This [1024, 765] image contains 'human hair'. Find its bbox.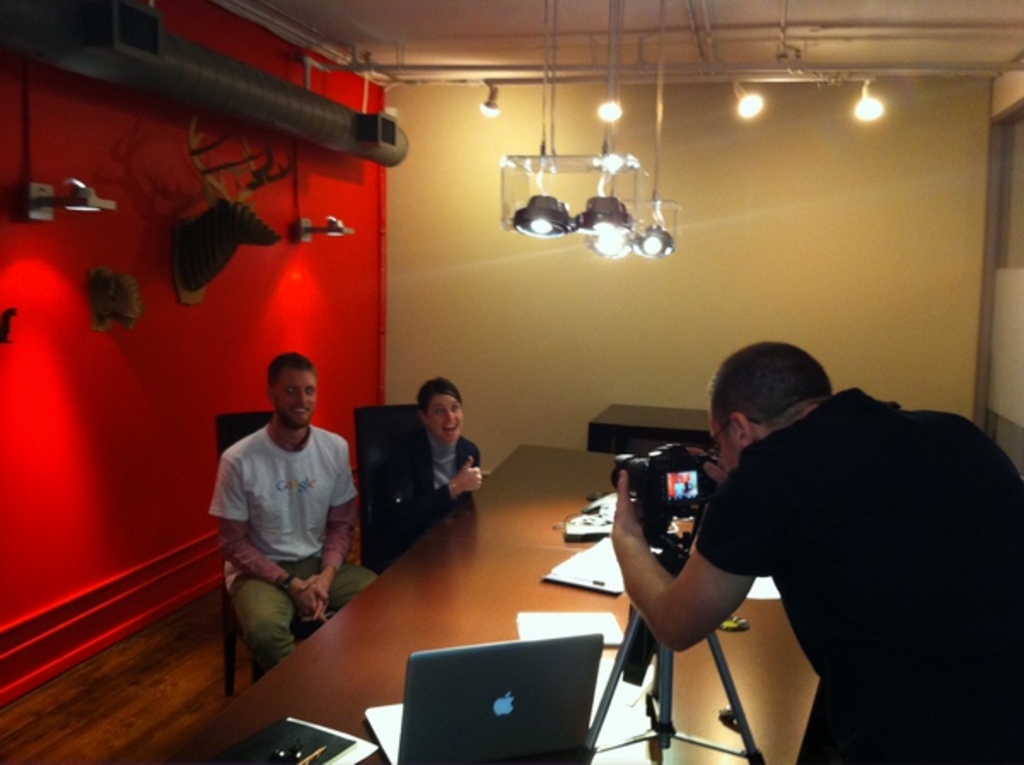
bbox=[265, 348, 317, 388].
